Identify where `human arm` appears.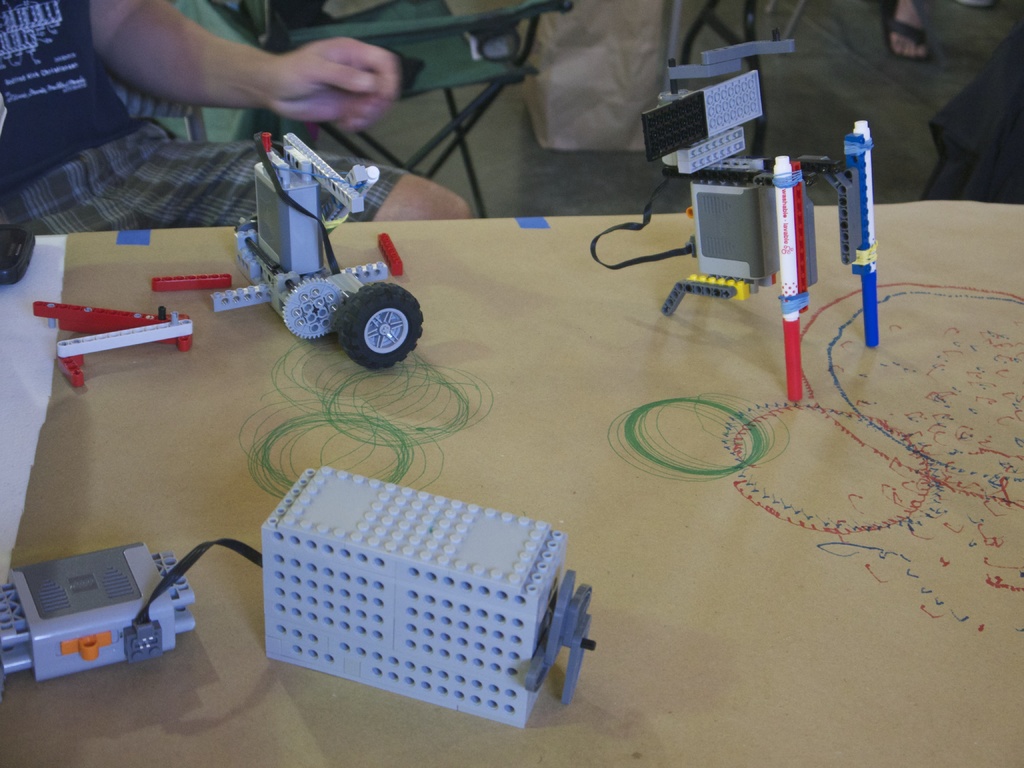
Appears at 87:0:408:134.
